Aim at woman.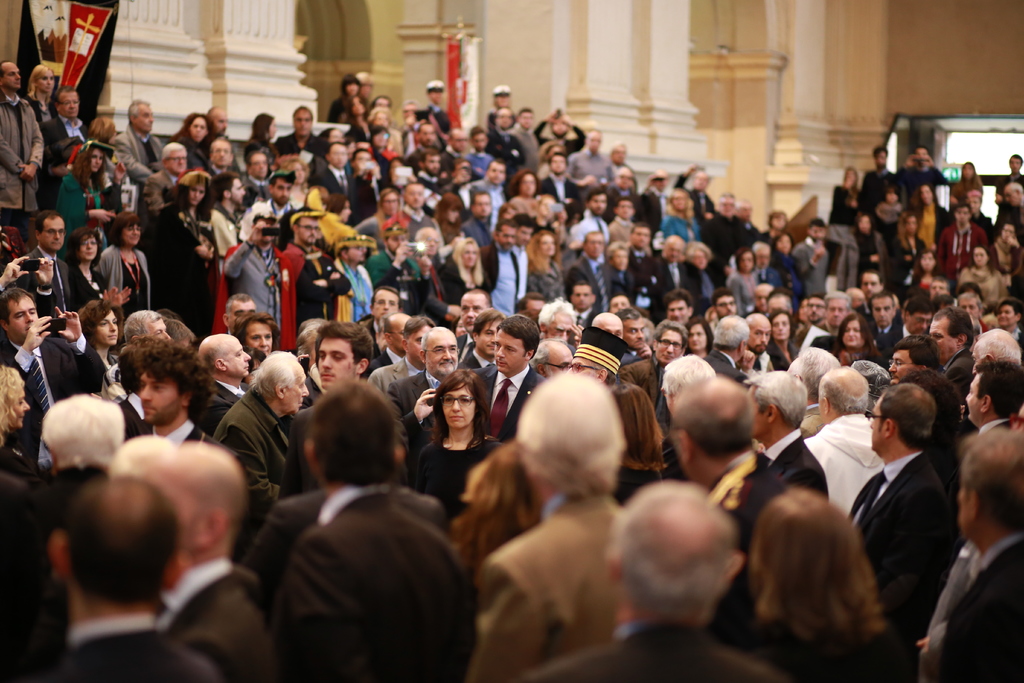
Aimed at [x1=413, y1=372, x2=492, y2=478].
